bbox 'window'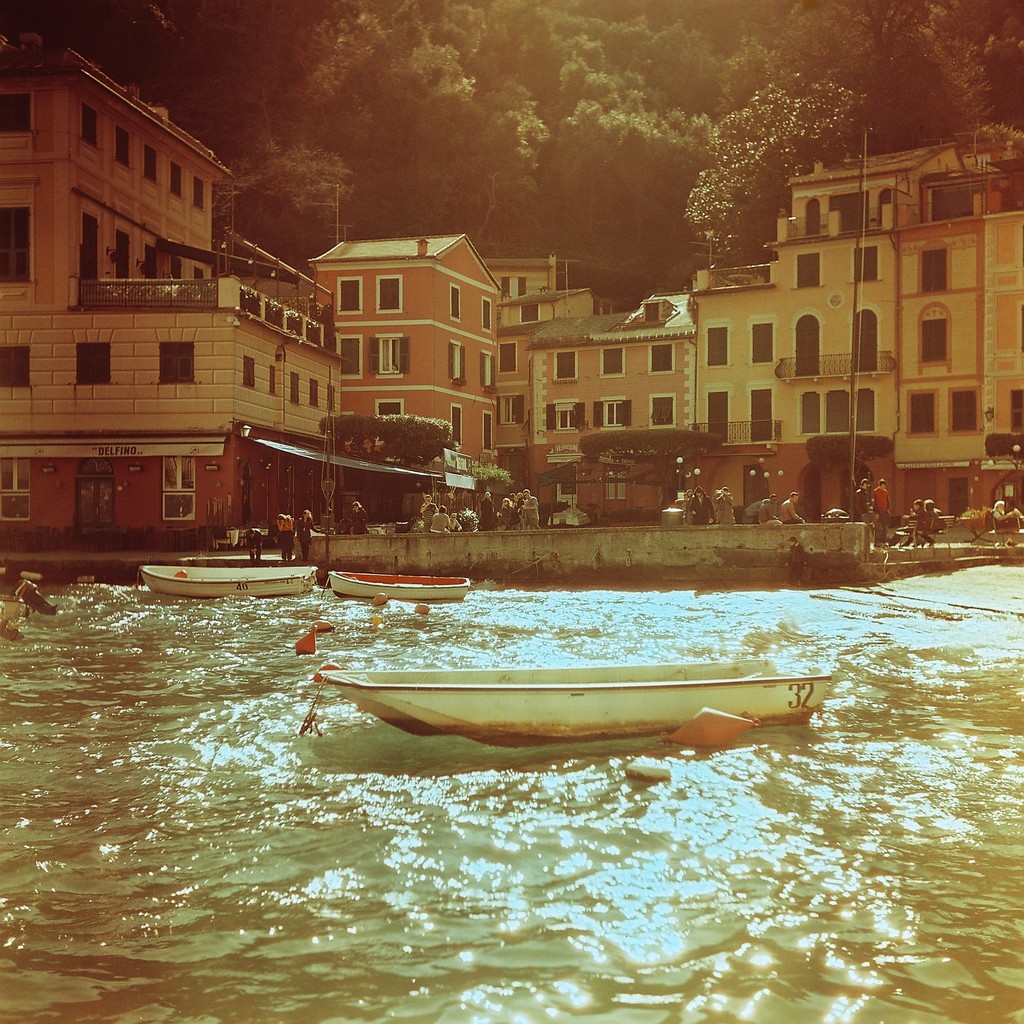
76:456:109:527
